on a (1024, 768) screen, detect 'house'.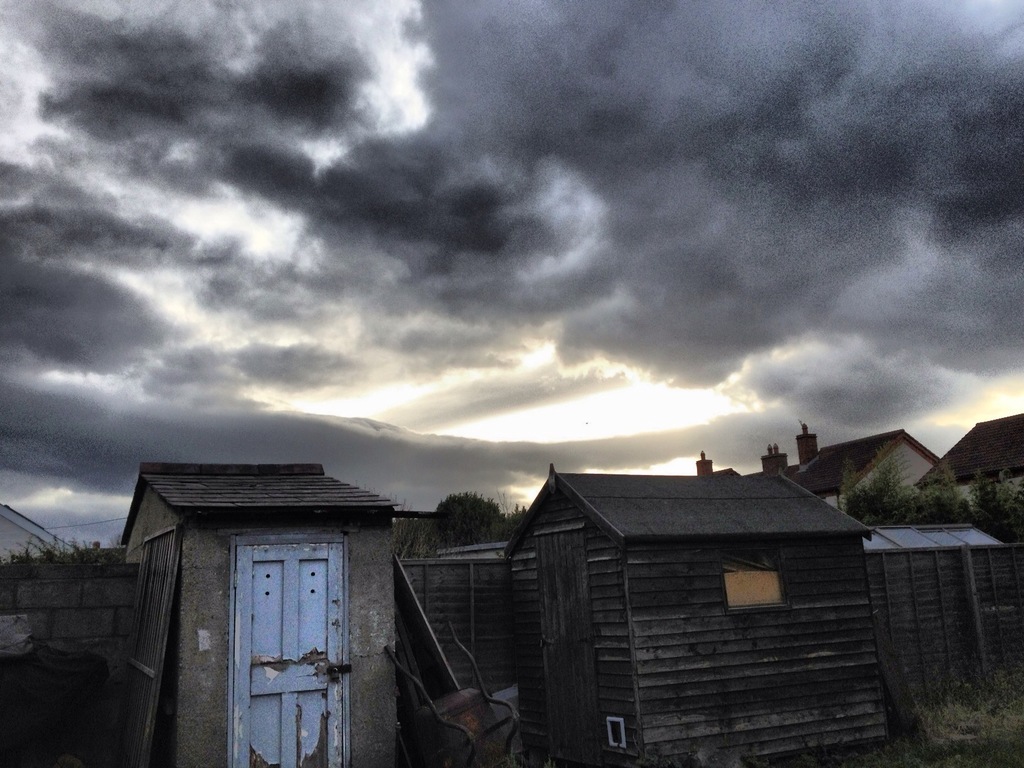
(x1=125, y1=454, x2=401, y2=766).
